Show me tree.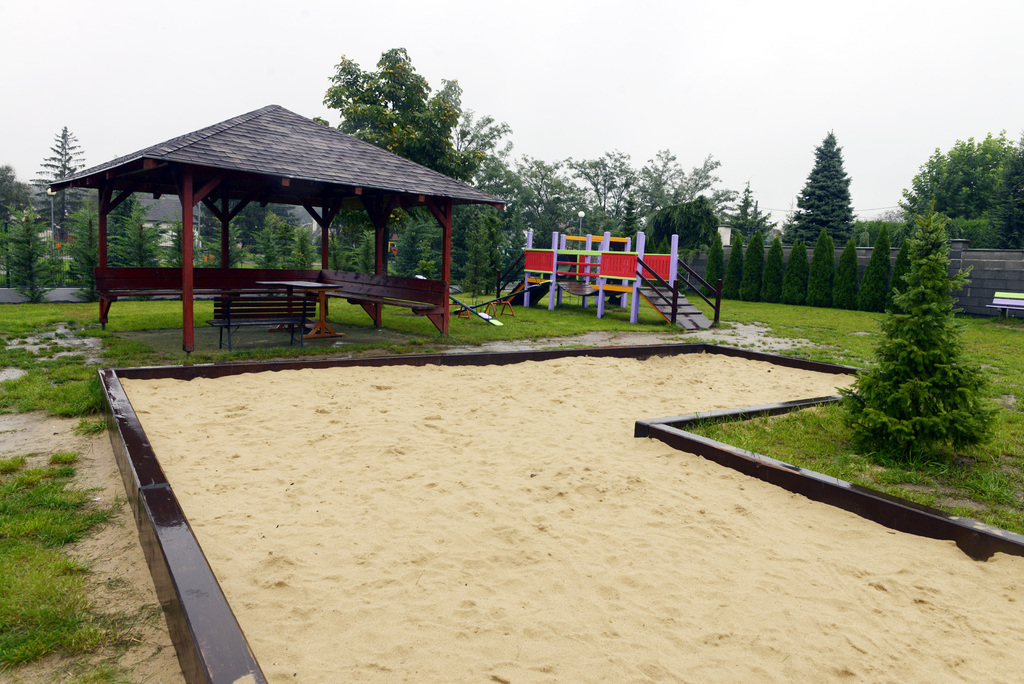
tree is here: crop(734, 229, 763, 300).
